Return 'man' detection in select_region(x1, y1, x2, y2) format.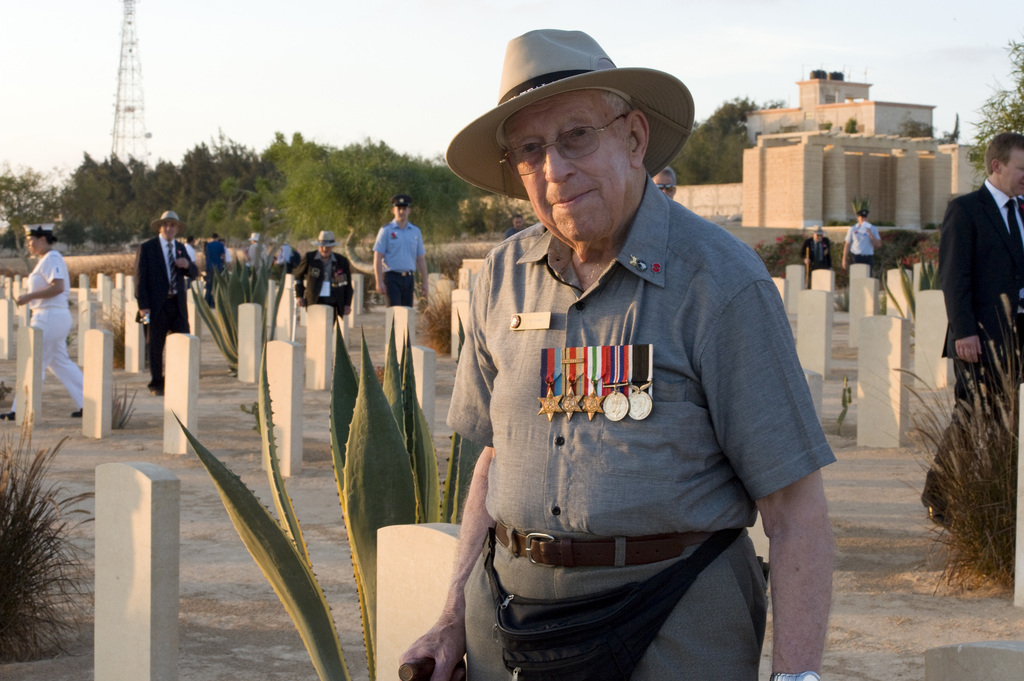
select_region(366, 192, 433, 309).
